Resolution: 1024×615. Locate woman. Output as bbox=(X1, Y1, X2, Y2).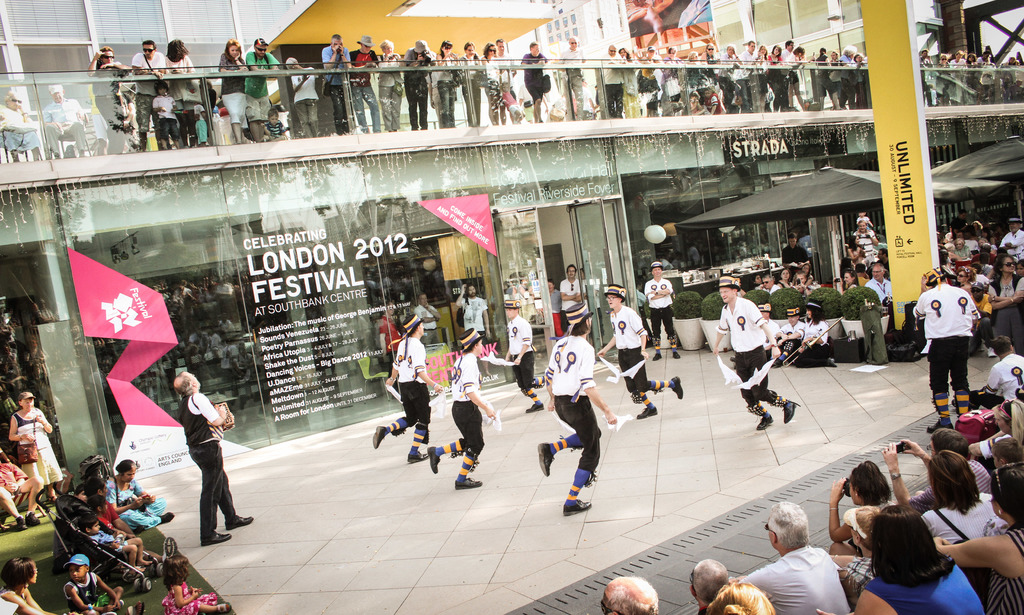
bbox=(458, 39, 483, 127).
